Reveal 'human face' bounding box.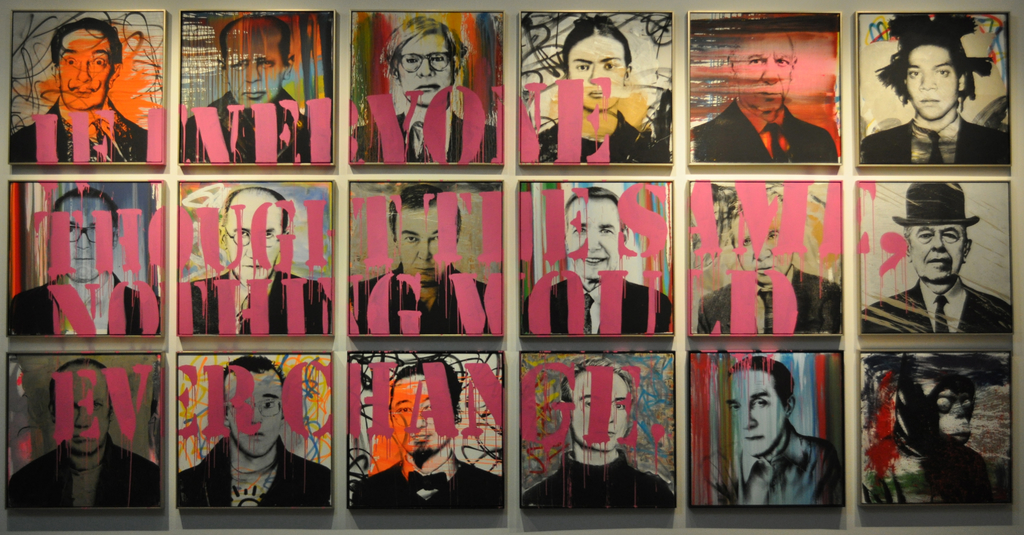
Revealed: box=[58, 22, 110, 109].
